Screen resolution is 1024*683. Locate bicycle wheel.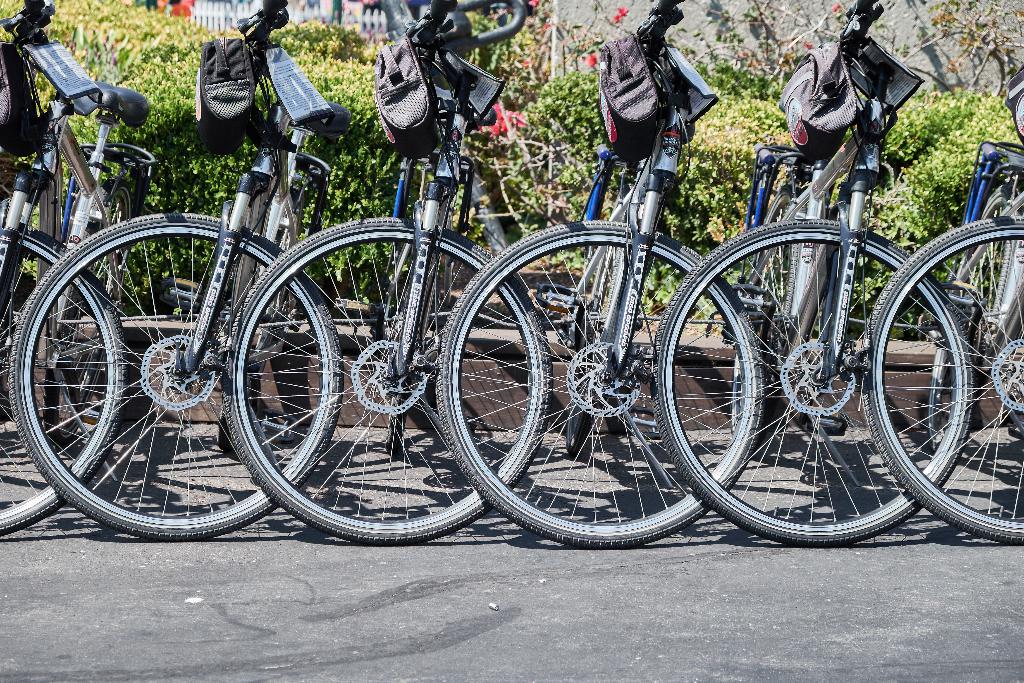
(x1=677, y1=211, x2=958, y2=552).
